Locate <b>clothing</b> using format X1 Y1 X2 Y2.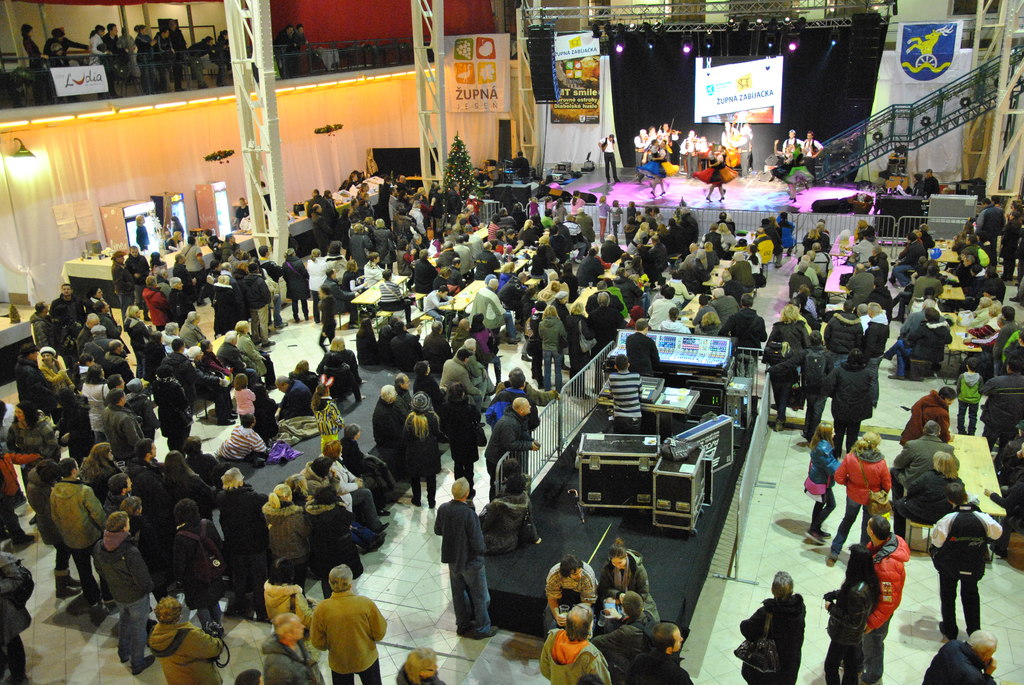
854 238 889 289.
